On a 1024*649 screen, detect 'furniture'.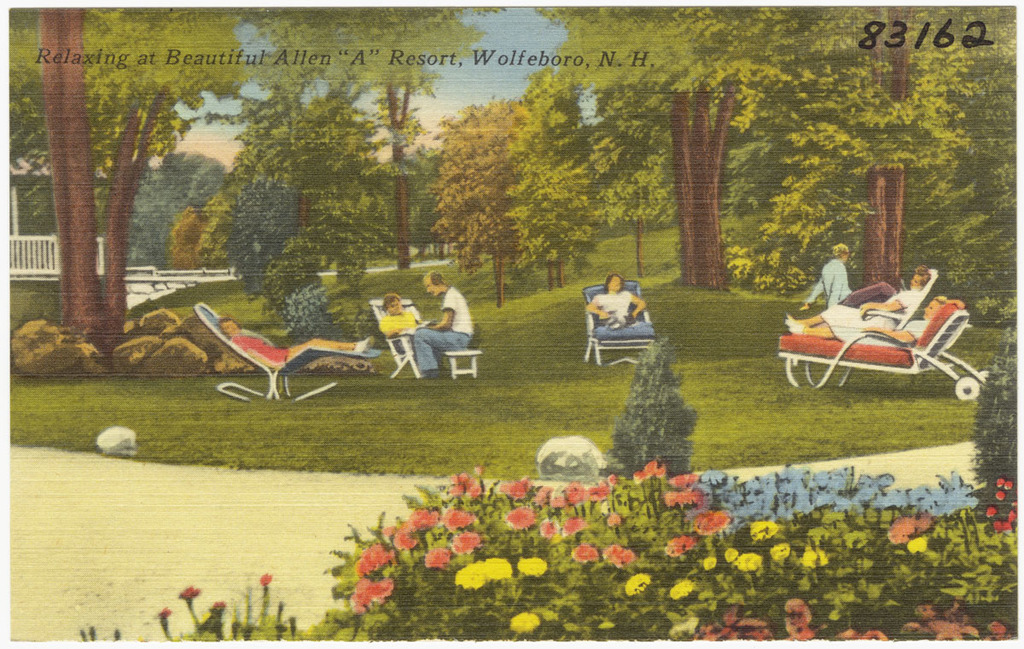
{"left": 193, "top": 300, "right": 379, "bottom": 393}.
